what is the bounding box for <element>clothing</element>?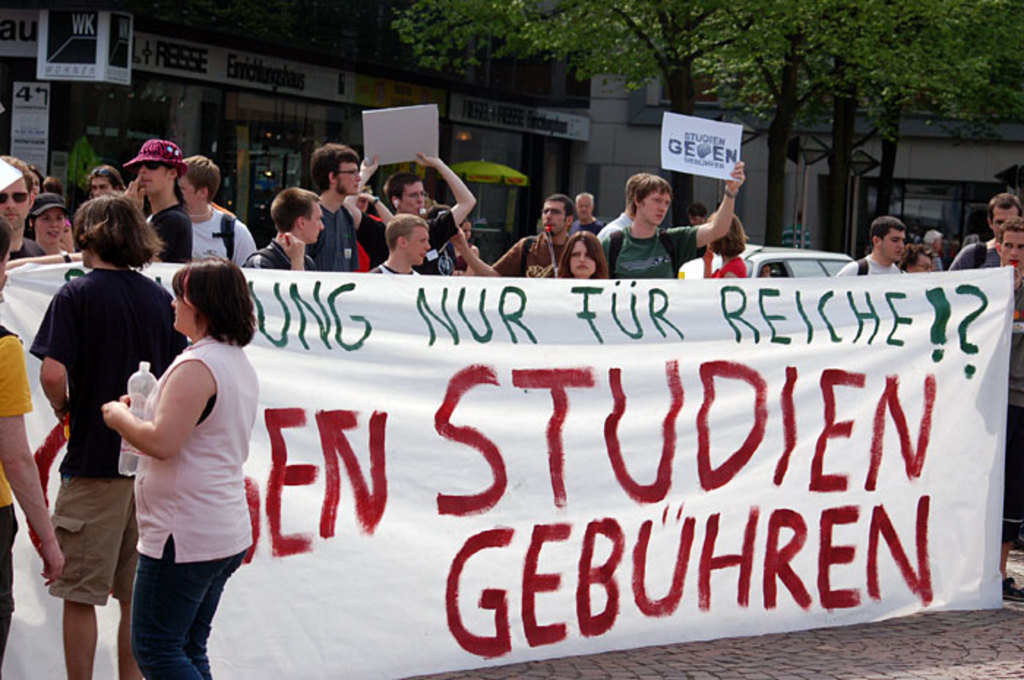
493/230/571/279.
